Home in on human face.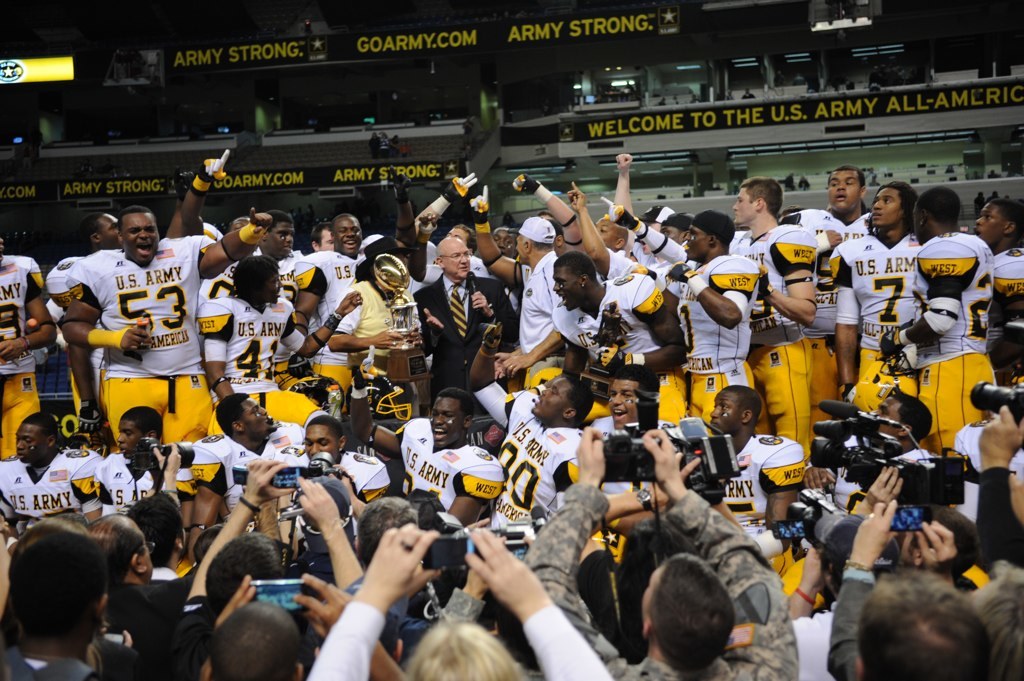
Homed in at select_region(969, 205, 1003, 242).
